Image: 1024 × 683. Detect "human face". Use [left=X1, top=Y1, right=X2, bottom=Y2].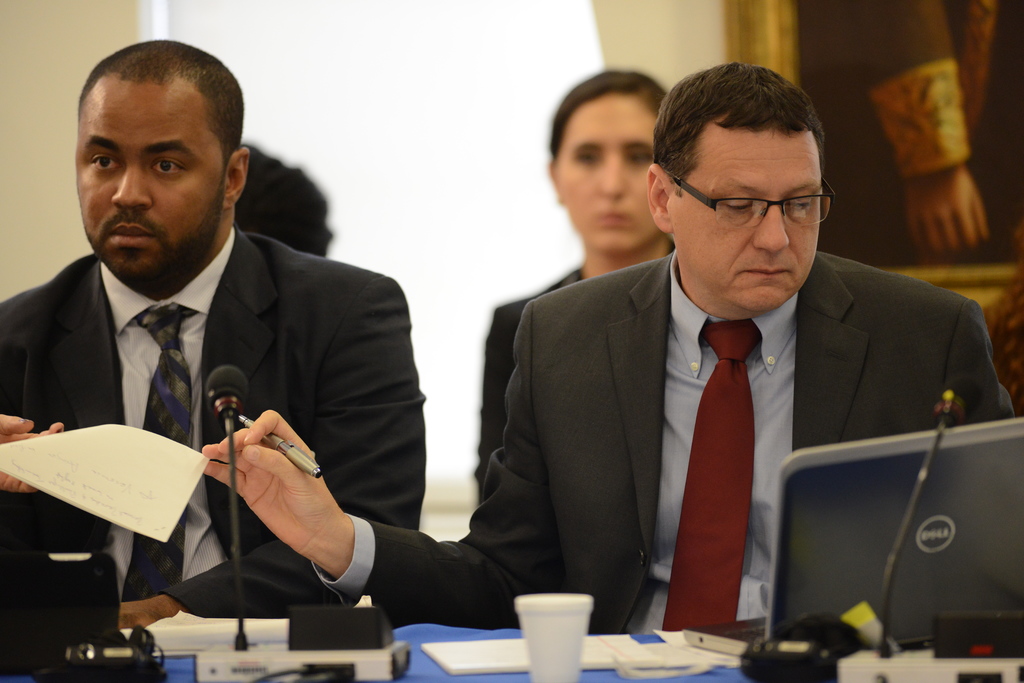
[left=666, top=122, right=820, bottom=314].
